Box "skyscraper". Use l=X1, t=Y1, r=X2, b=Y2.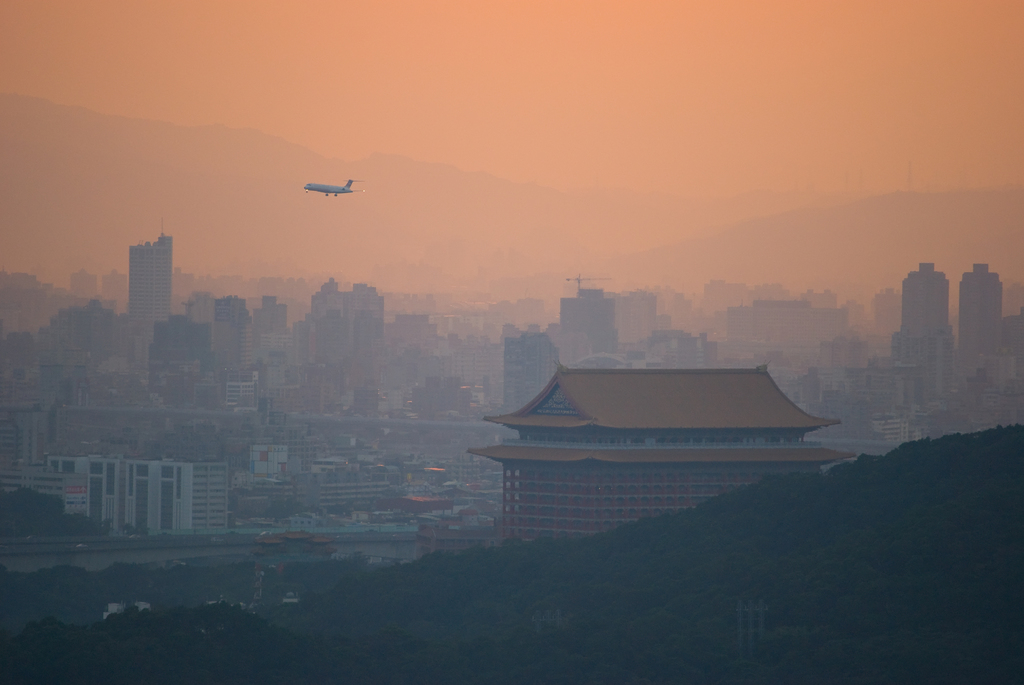
l=893, t=251, r=957, b=364.
